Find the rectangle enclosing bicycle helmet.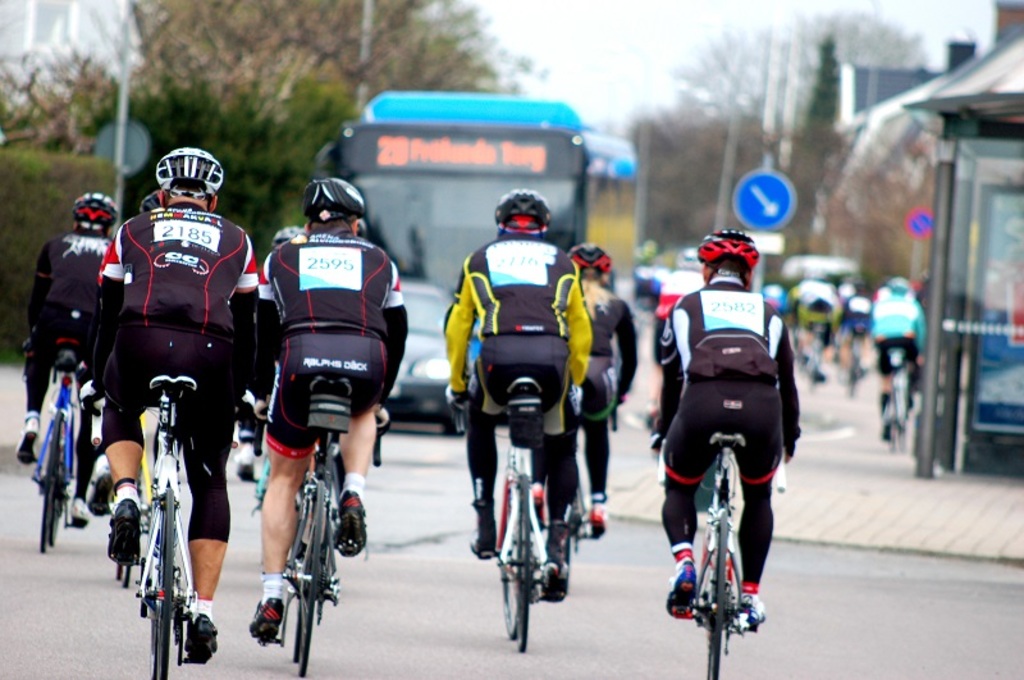
select_region(499, 191, 547, 228).
